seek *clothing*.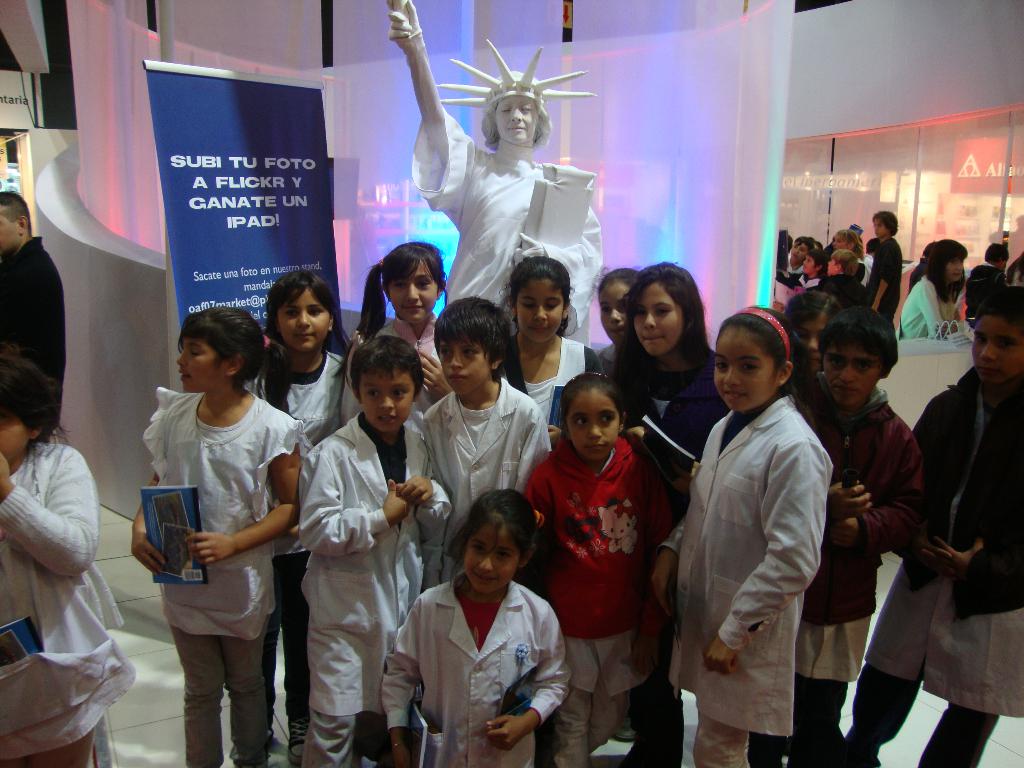
crop(3, 233, 73, 433).
